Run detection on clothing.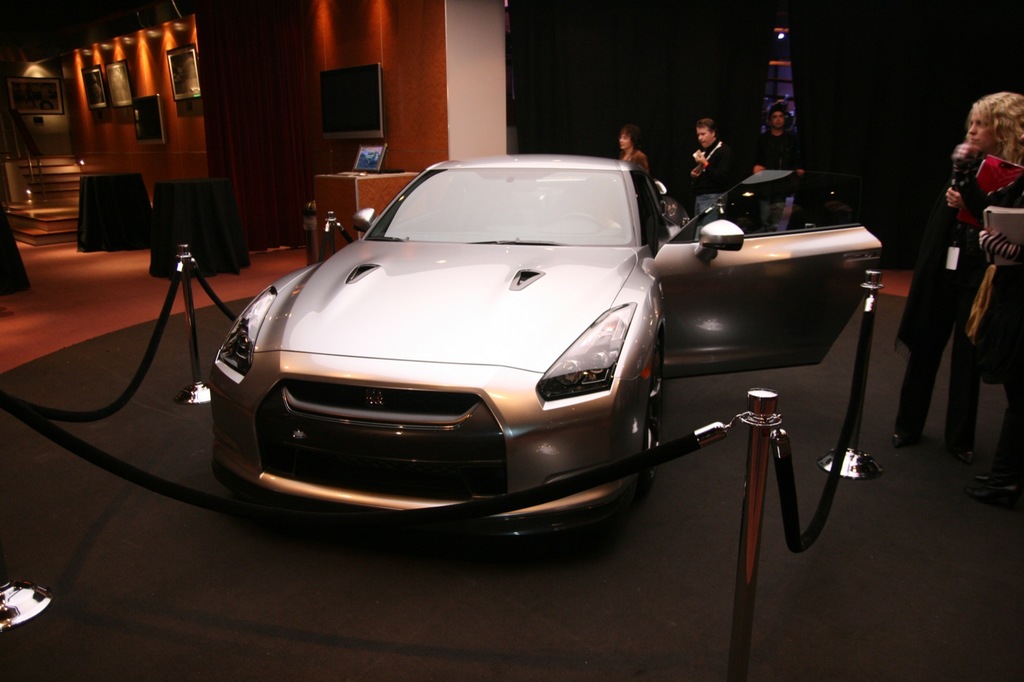
Result: bbox=(753, 129, 801, 230).
